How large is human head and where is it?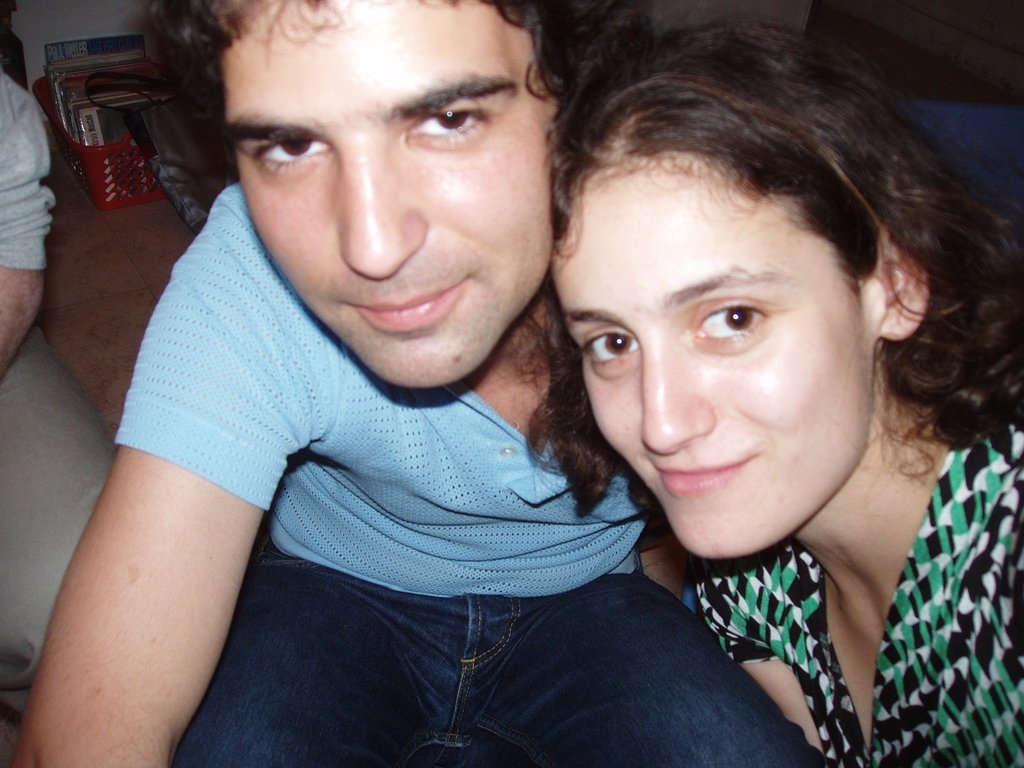
Bounding box: 161, 0, 581, 390.
